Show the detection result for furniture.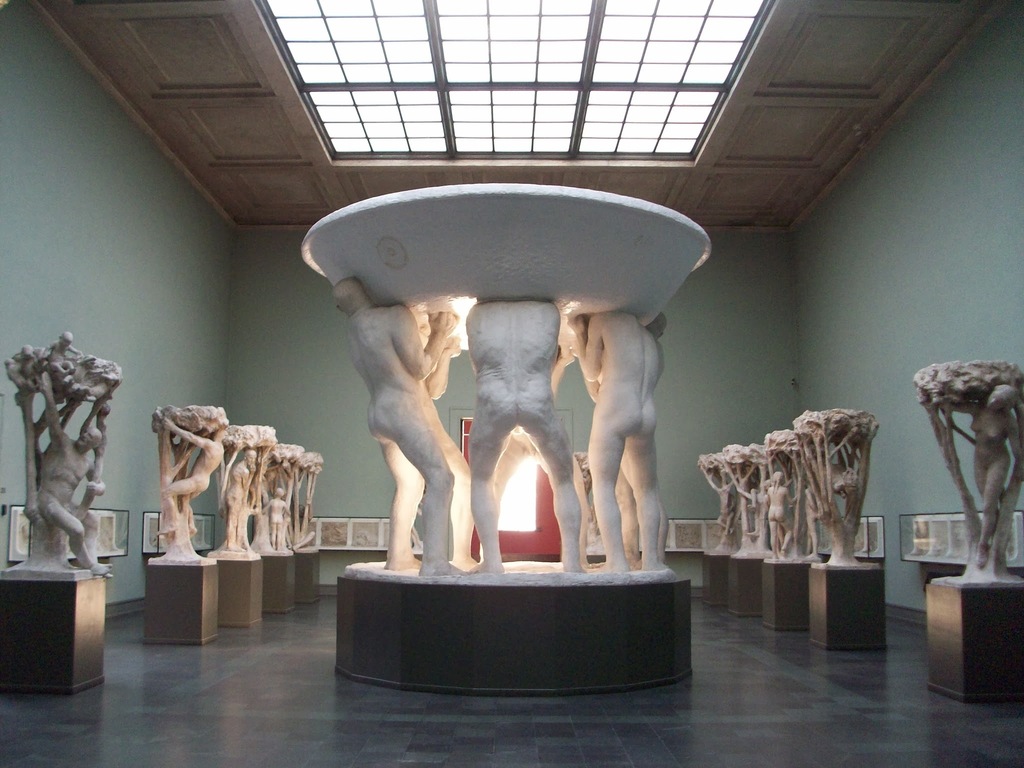
box=[727, 563, 764, 619].
